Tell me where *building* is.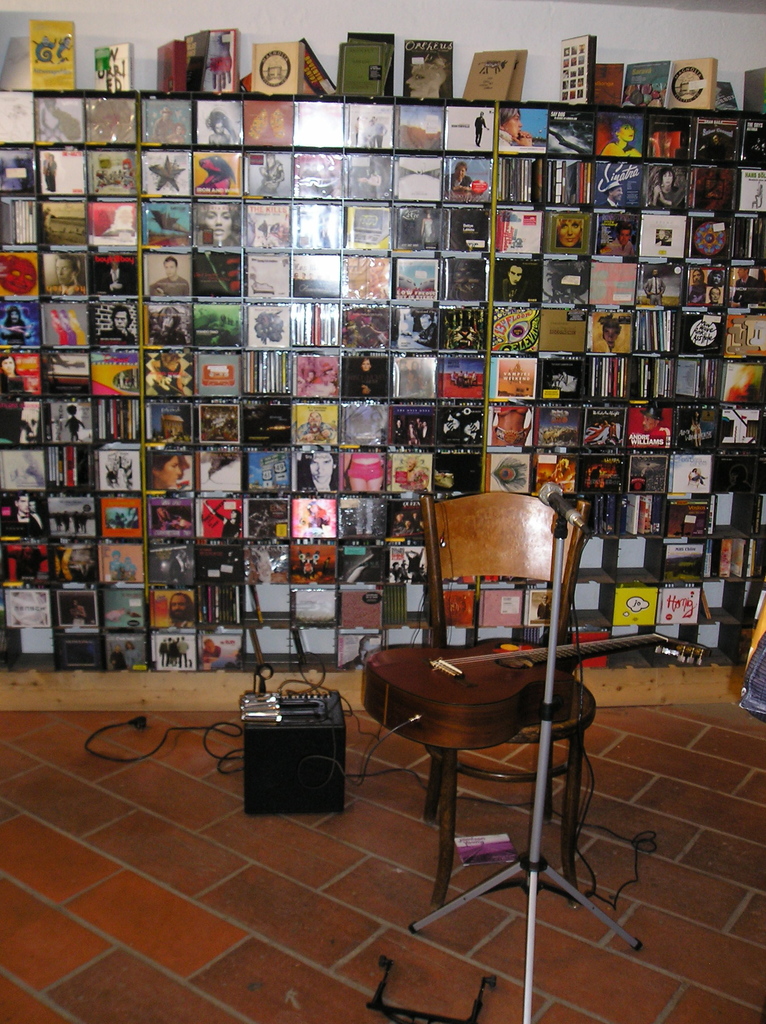
*building* is at {"x1": 0, "y1": 0, "x2": 762, "y2": 1023}.
